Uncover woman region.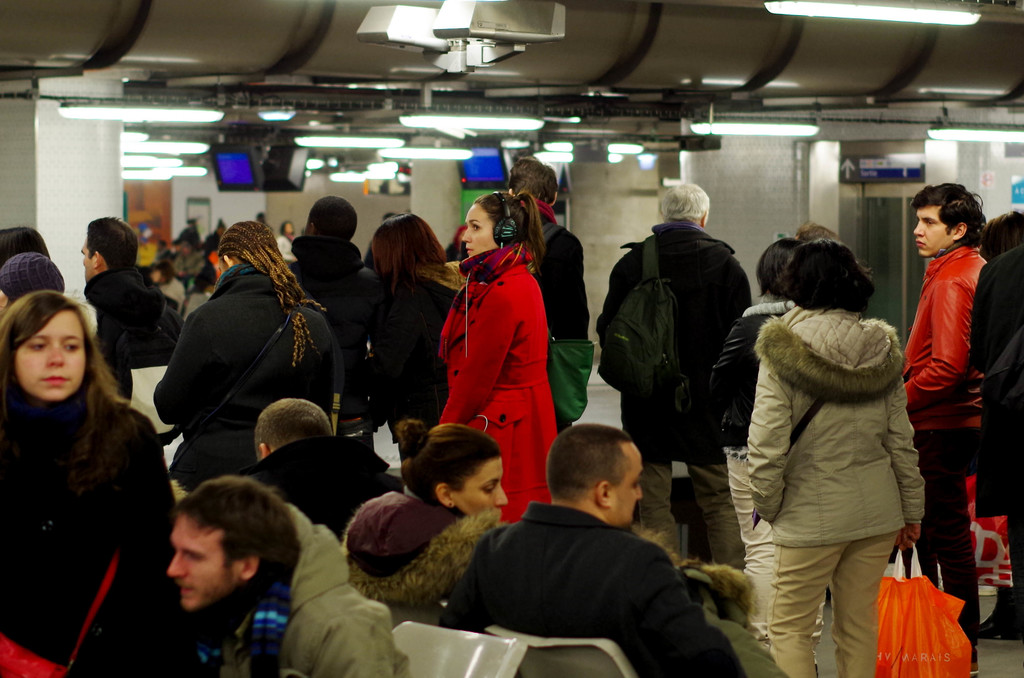
Uncovered: (left=705, top=239, right=826, bottom=666).
